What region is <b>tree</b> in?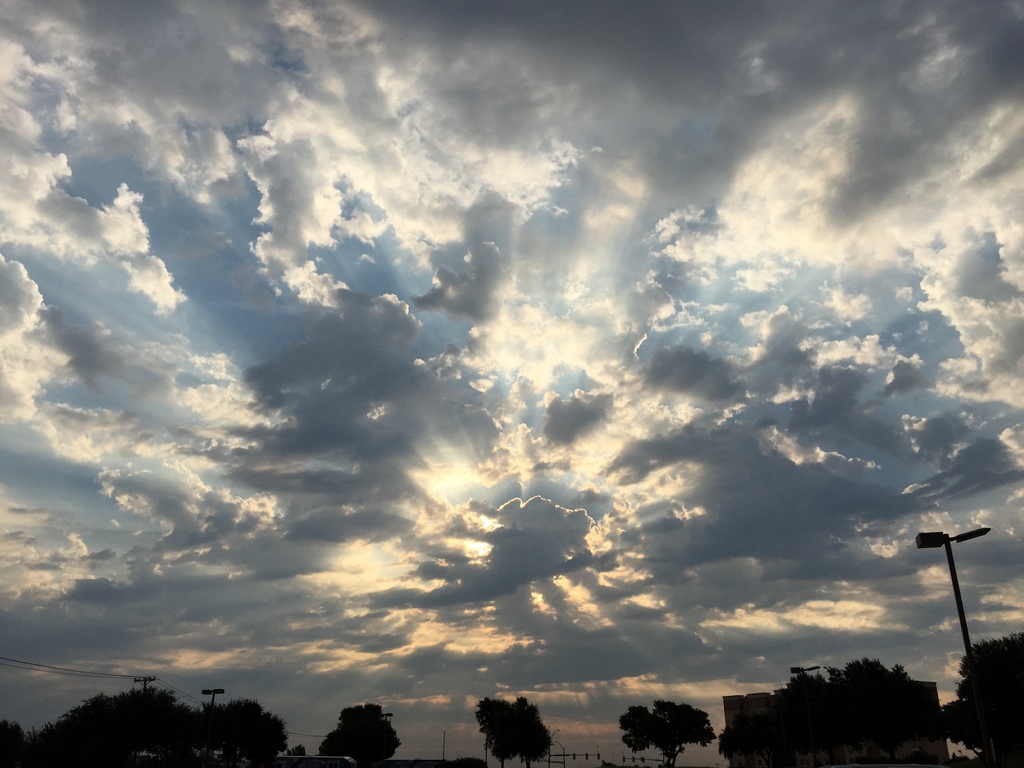
938, 624, 1023, 767.
